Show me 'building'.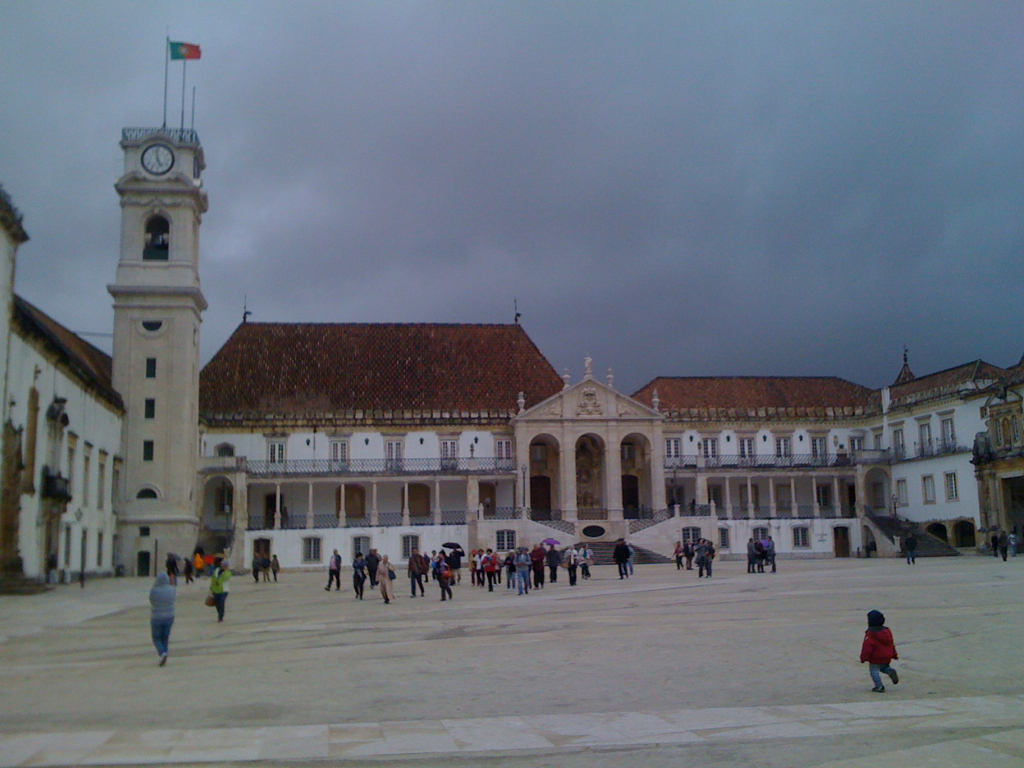
'building' is here: x1=200, y1=299, x2=1006, y2=570.
